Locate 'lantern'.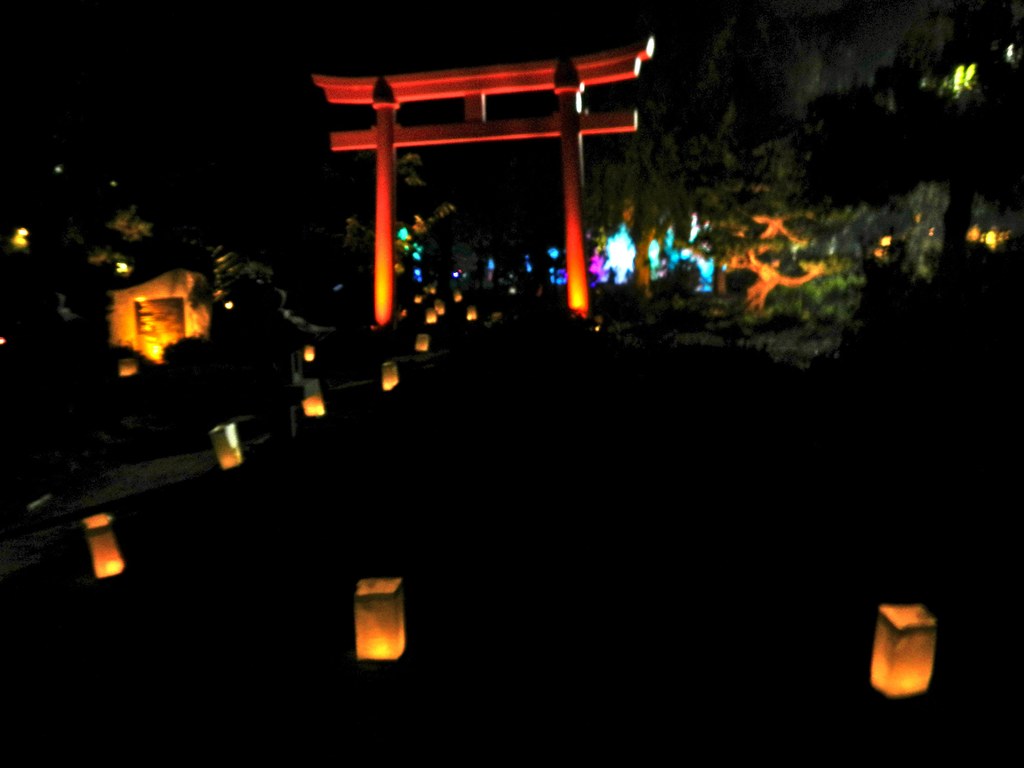
Bounding box: <box>435,301,445,316</box>.
